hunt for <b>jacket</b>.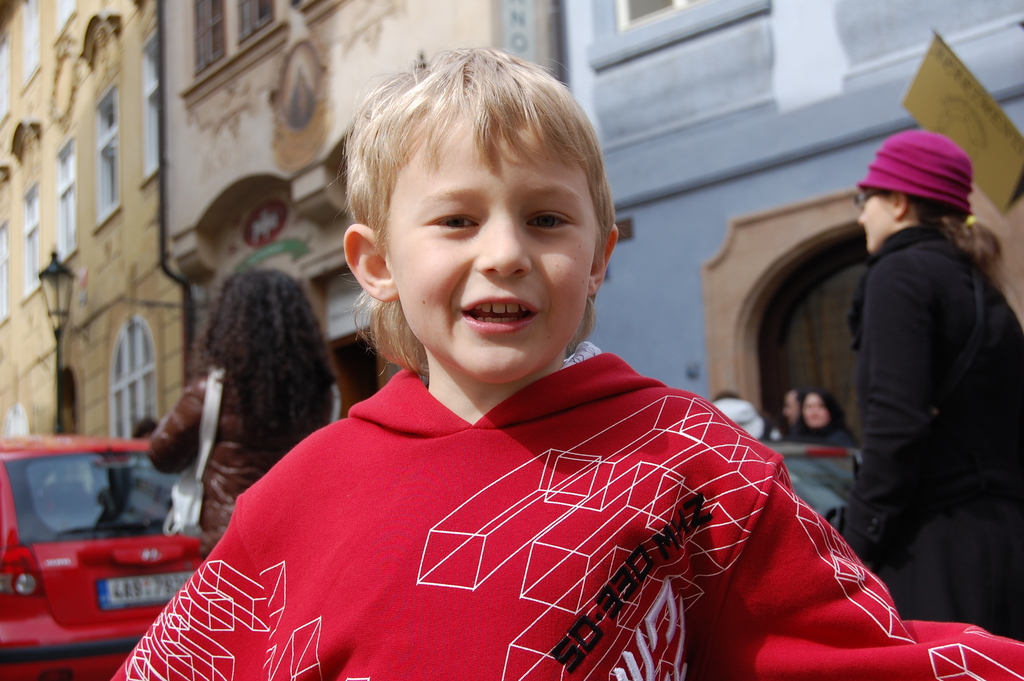
Hunted down at region(143, 361, 346, 559).
